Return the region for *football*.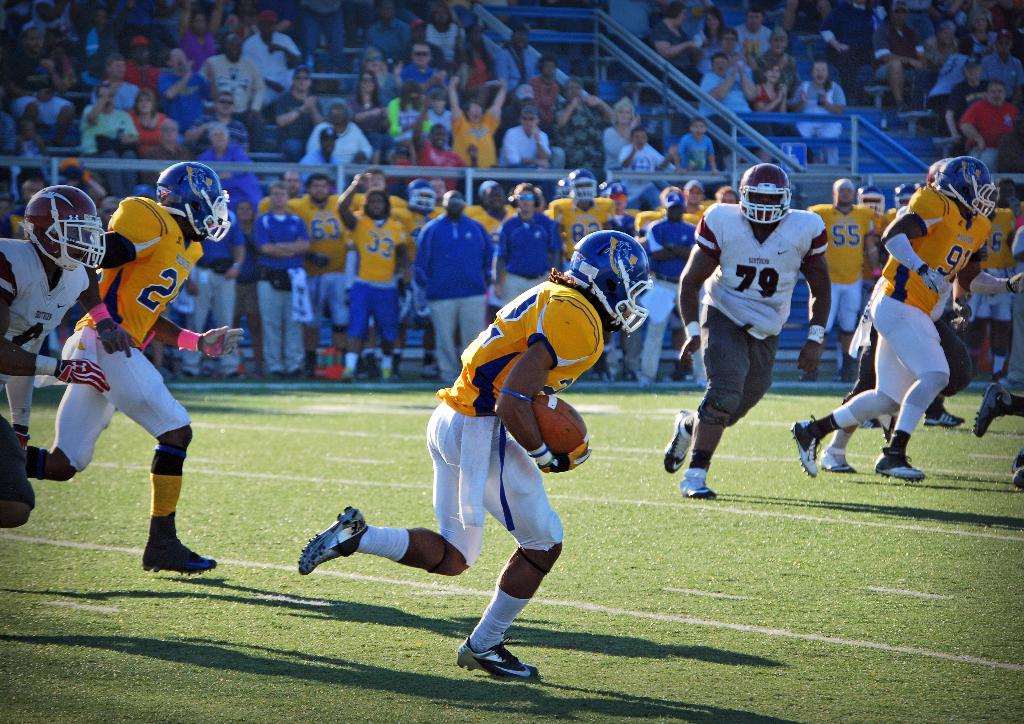
{"x1": 532, "y1": 392, "x2": 590, "y2": 458}.
